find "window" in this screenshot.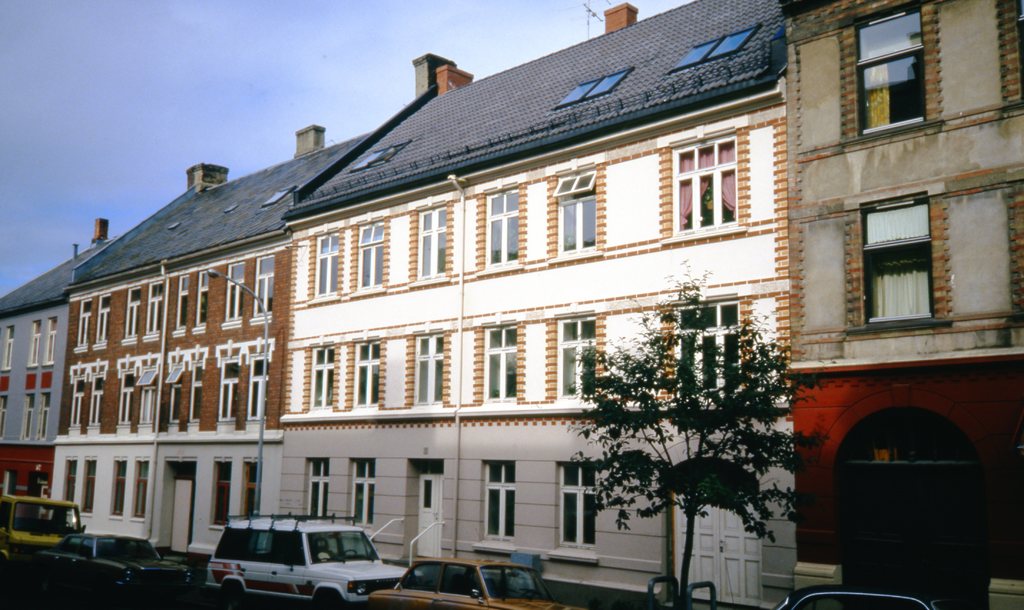
The bounding box for "window" is l=75, t=299, r=93, b=348.
